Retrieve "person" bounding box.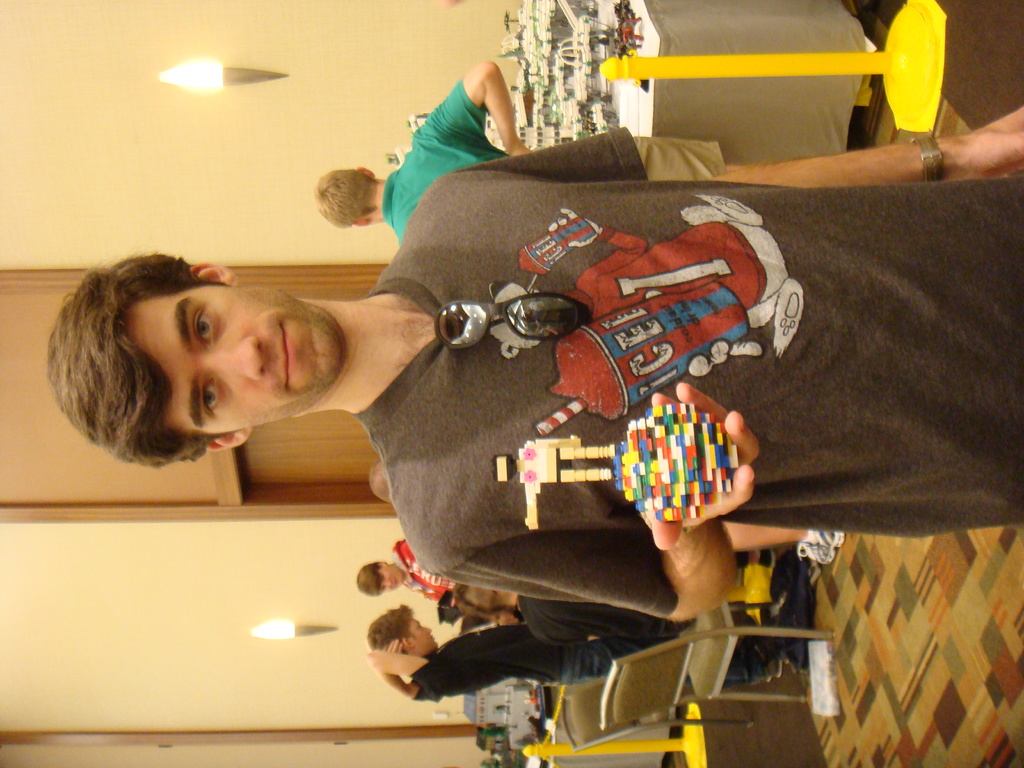
Bounding box: 721, 524, 844, 570.
